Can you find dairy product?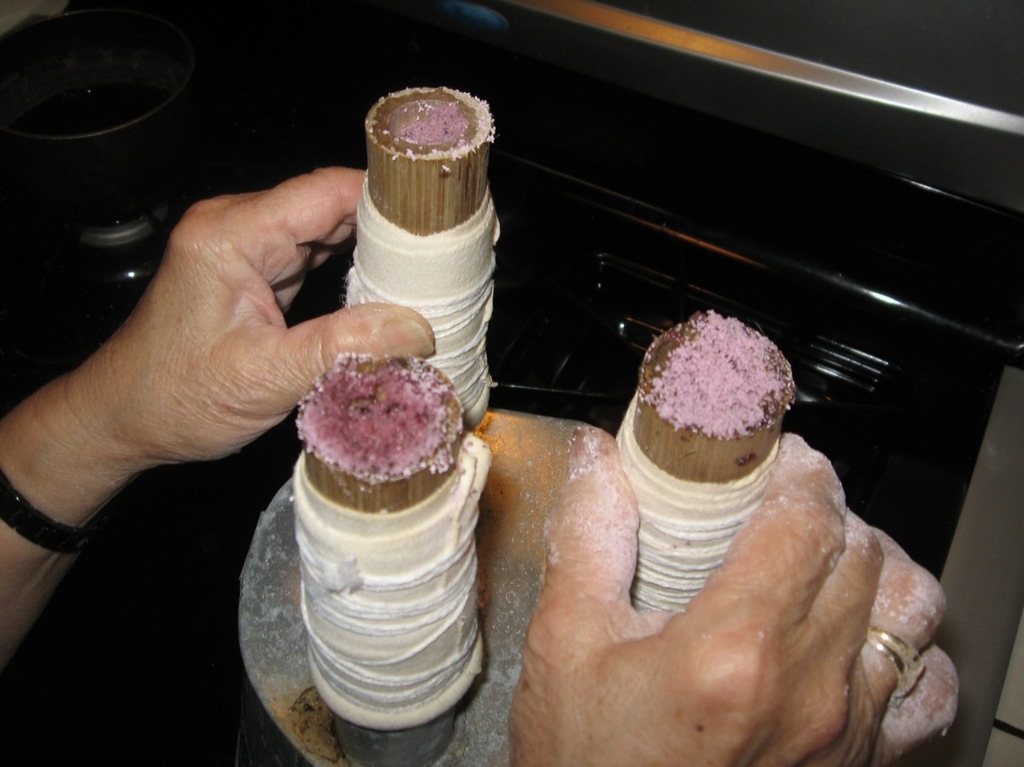
Yes, bounding box: 356/78/486/217.
